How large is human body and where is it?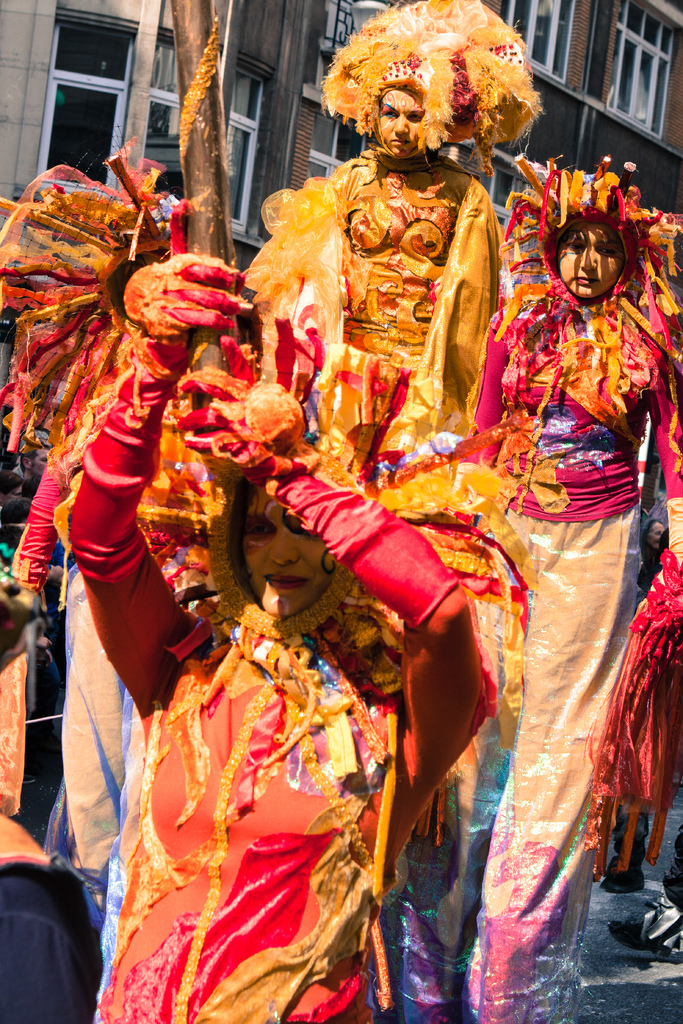
Bounding box: bbox=[60, 246, 501, 1023].
